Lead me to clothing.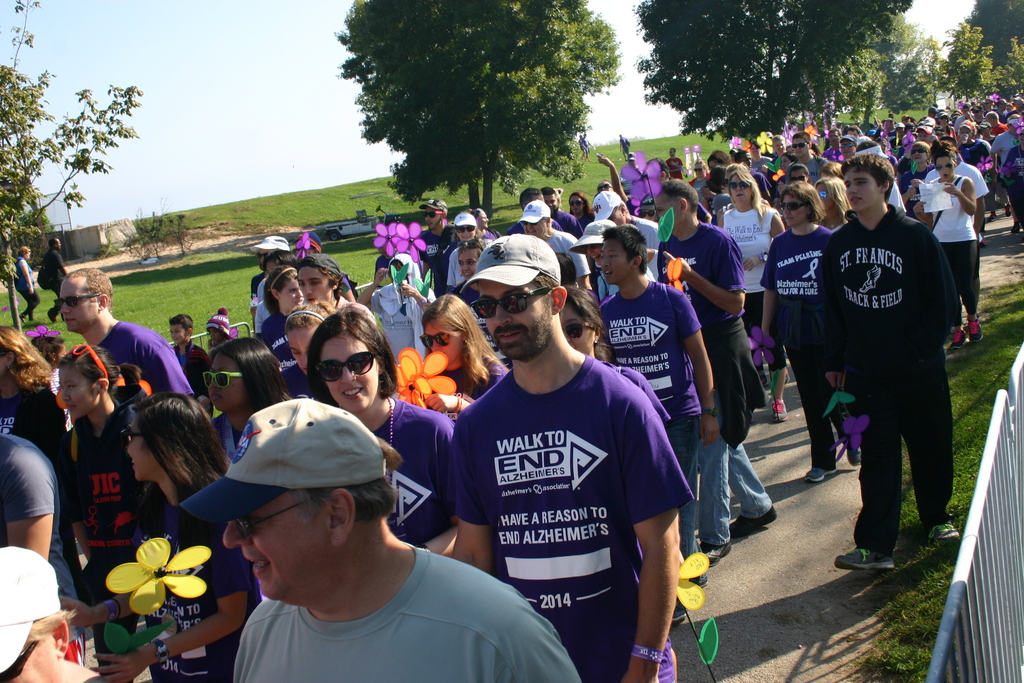
Lead to crop(49, 245, 67, 318).
